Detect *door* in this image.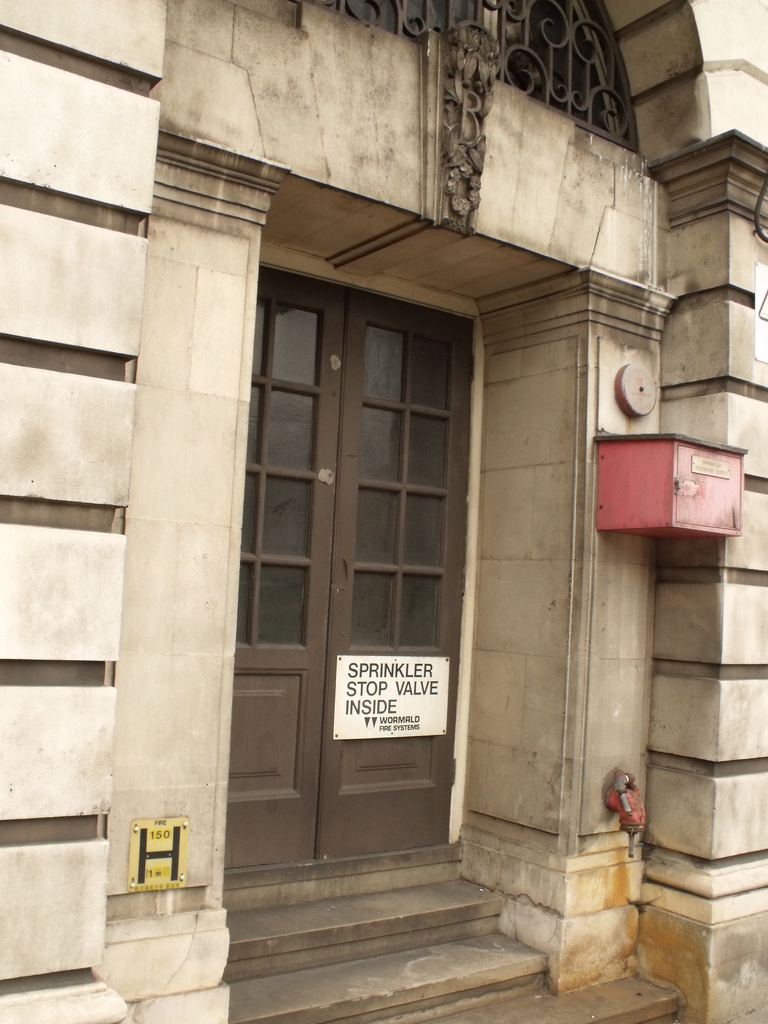
Detection: x1=237 y1=269 x2=490 y2=879.
